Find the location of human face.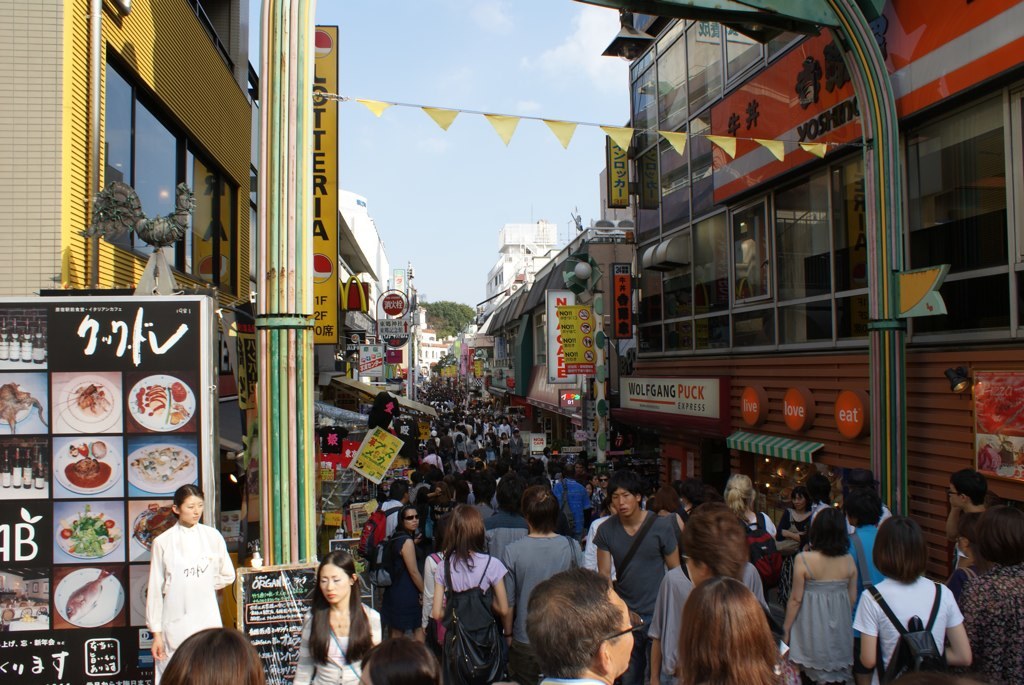
Location: select_region(596, 477, 609, 489).
